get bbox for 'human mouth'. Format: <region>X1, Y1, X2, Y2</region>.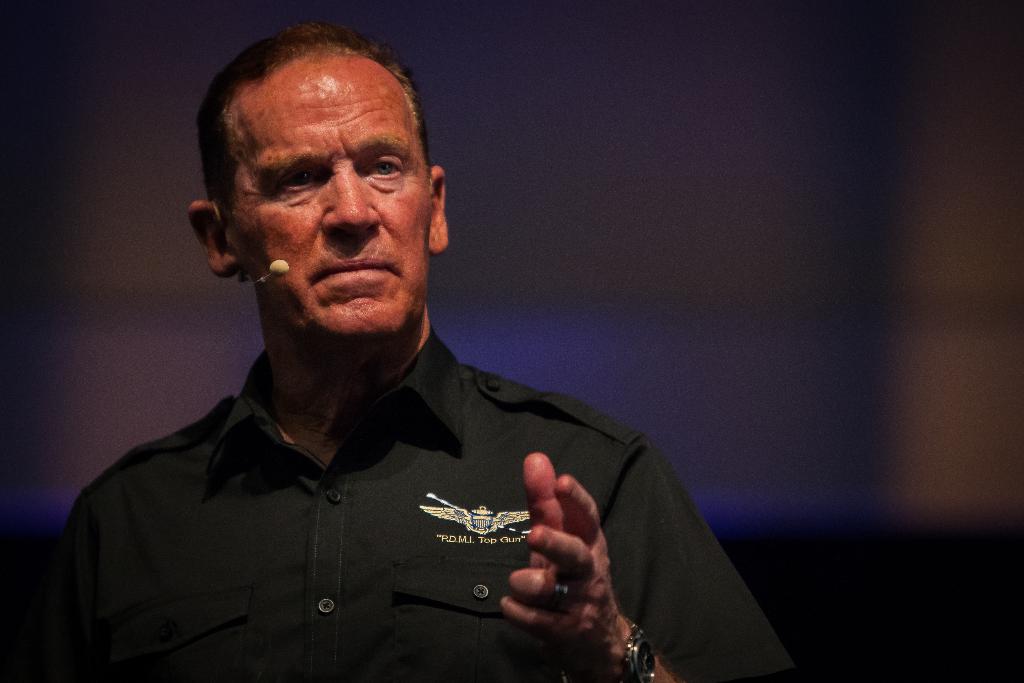
<region>315, 258, 398, 279</region>.
